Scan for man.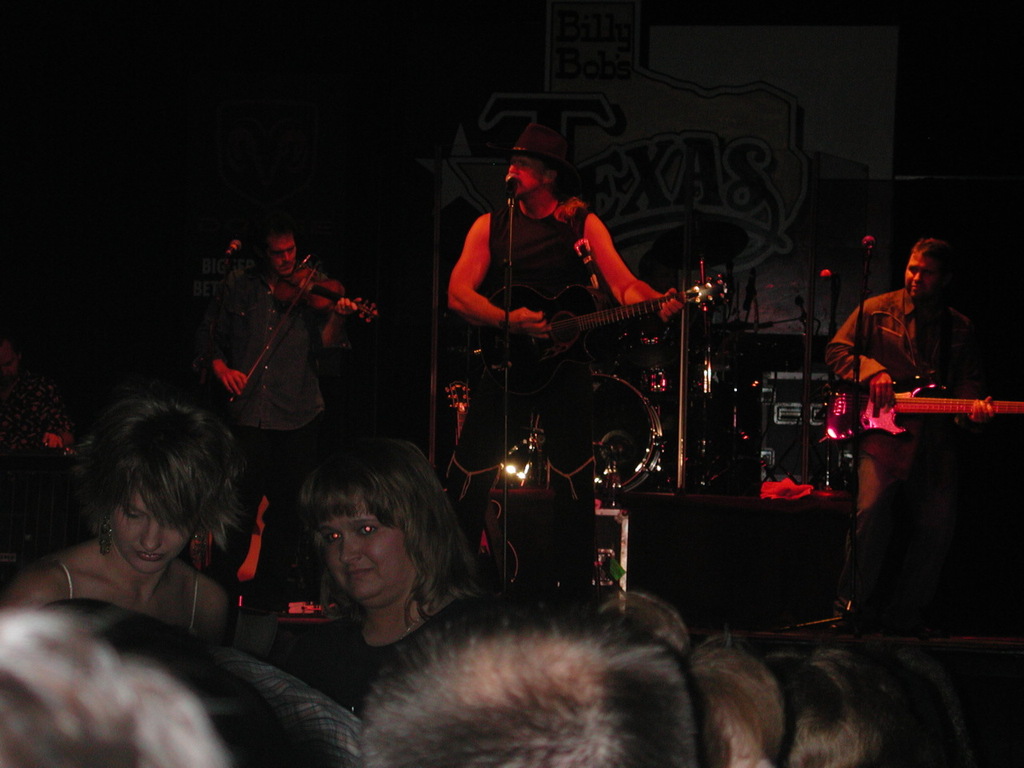
Scan result: locate(198, 206, 360, 618).
